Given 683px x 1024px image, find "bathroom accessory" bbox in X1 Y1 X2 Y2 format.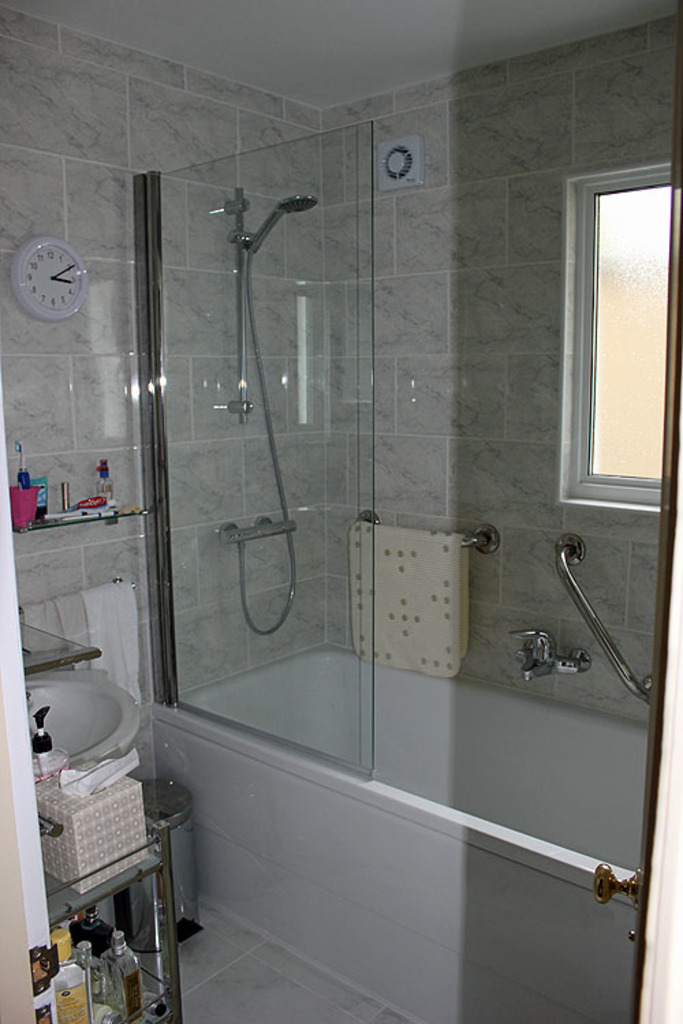
555 532 656 705.
